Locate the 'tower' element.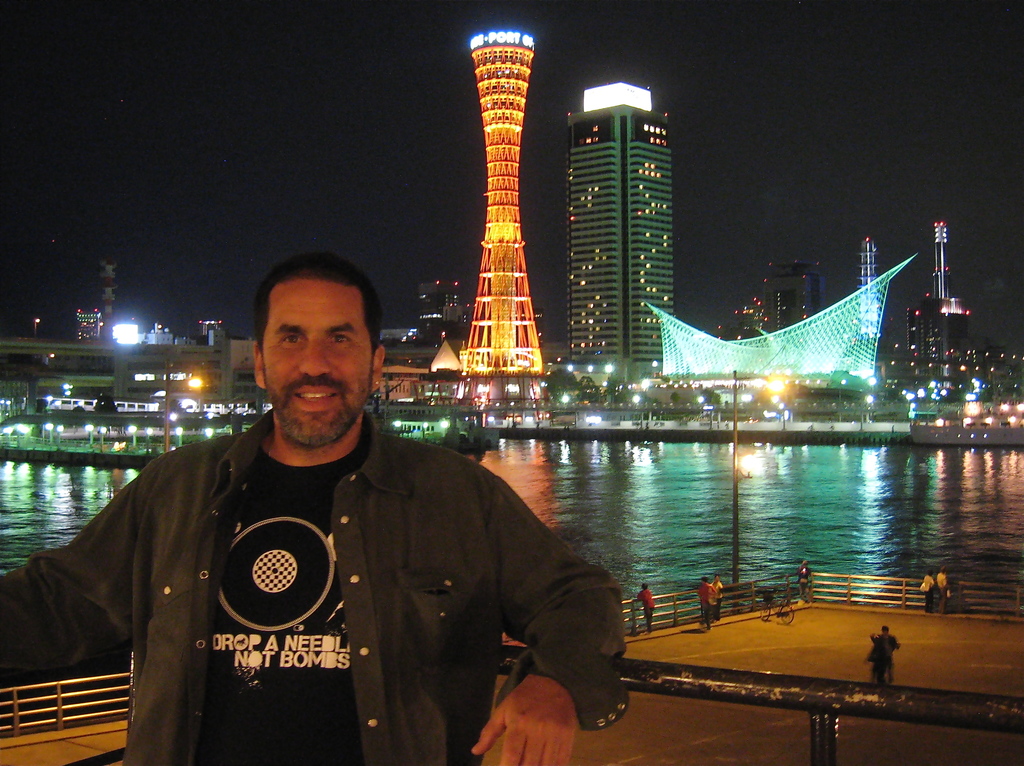
Element bbox: <box>463,27,540,375</box>.
